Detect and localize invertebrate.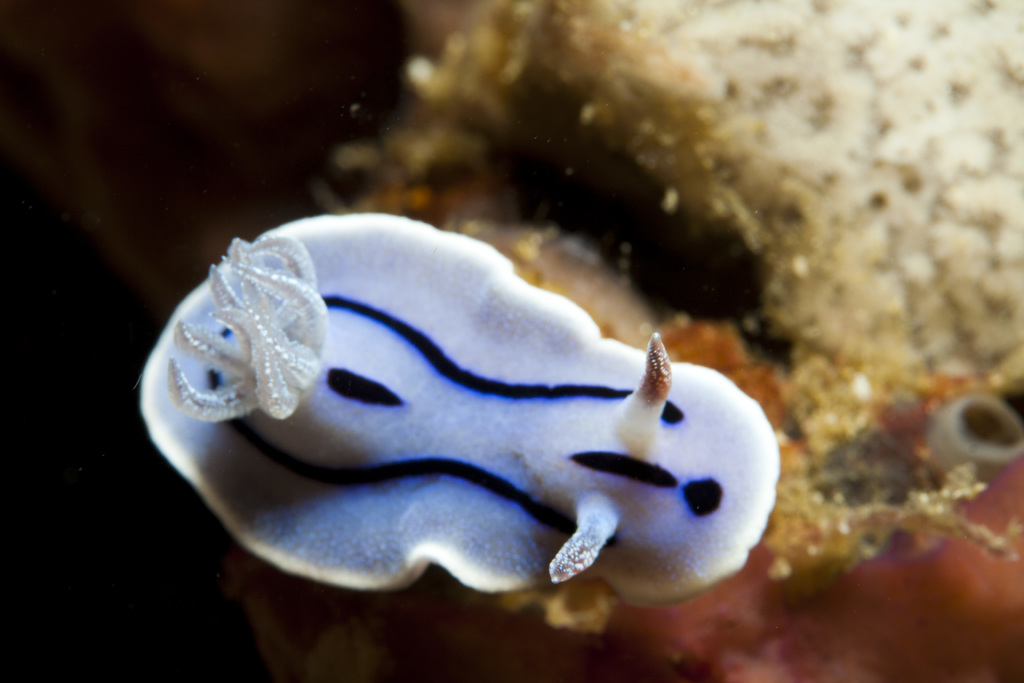
Localized at bbox(135, 210, 783, 608).
